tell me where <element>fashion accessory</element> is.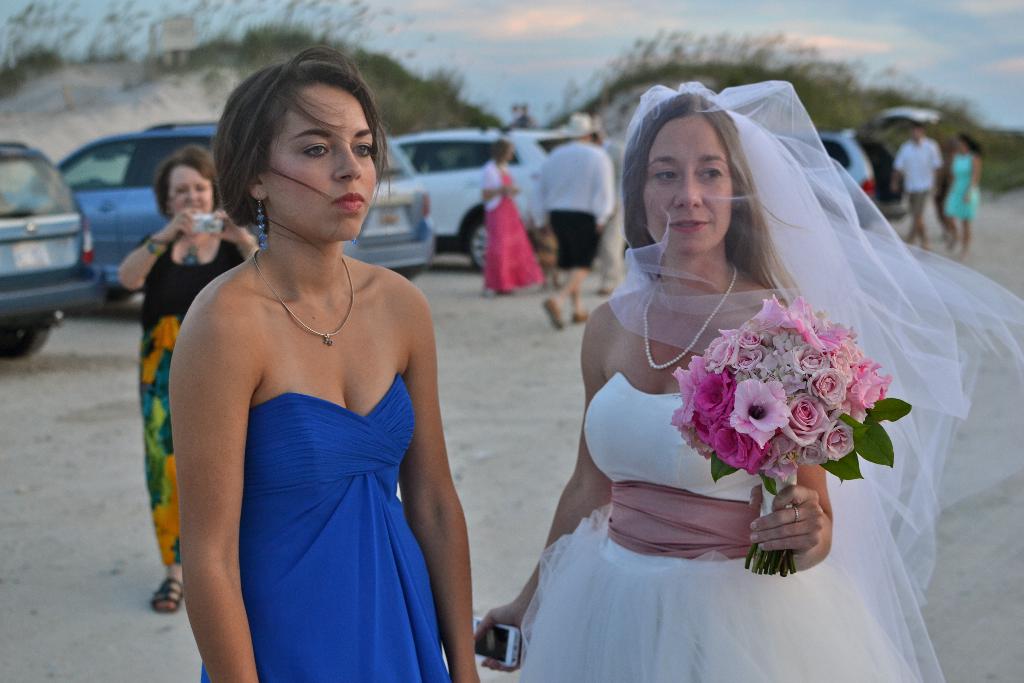
<element>fashion accessory</element> is at region(249, 255, 355, 348).
